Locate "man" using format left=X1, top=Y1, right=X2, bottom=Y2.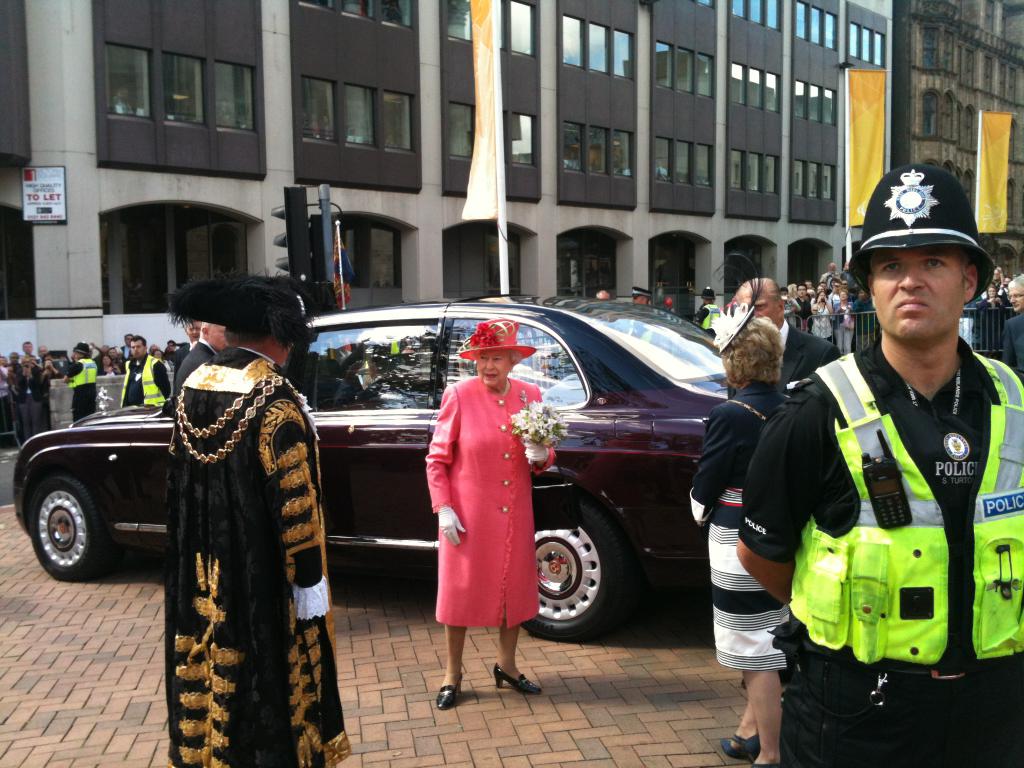
left=170, top=308, right=205, bottom=355.
